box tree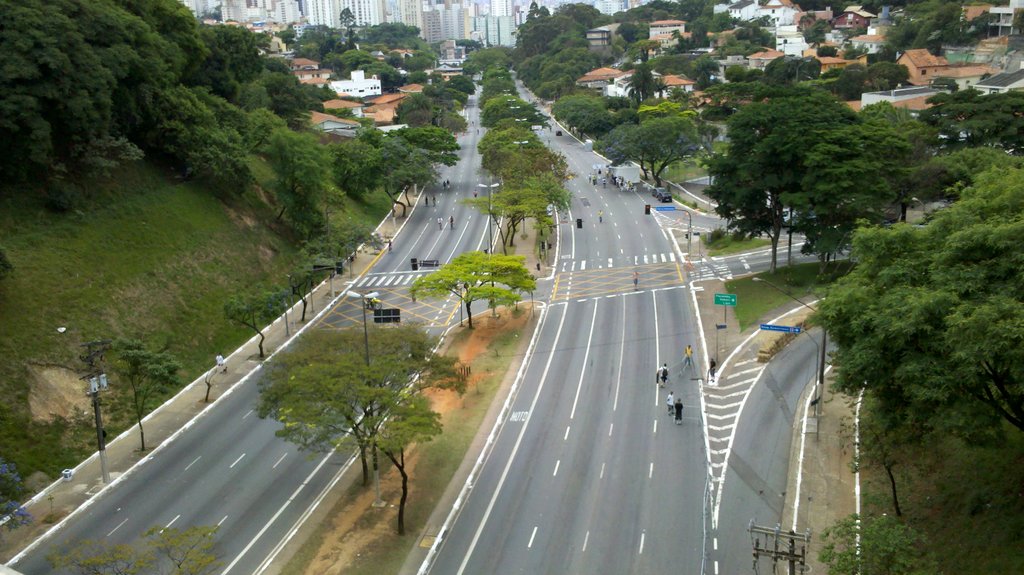
75/331/189/451
